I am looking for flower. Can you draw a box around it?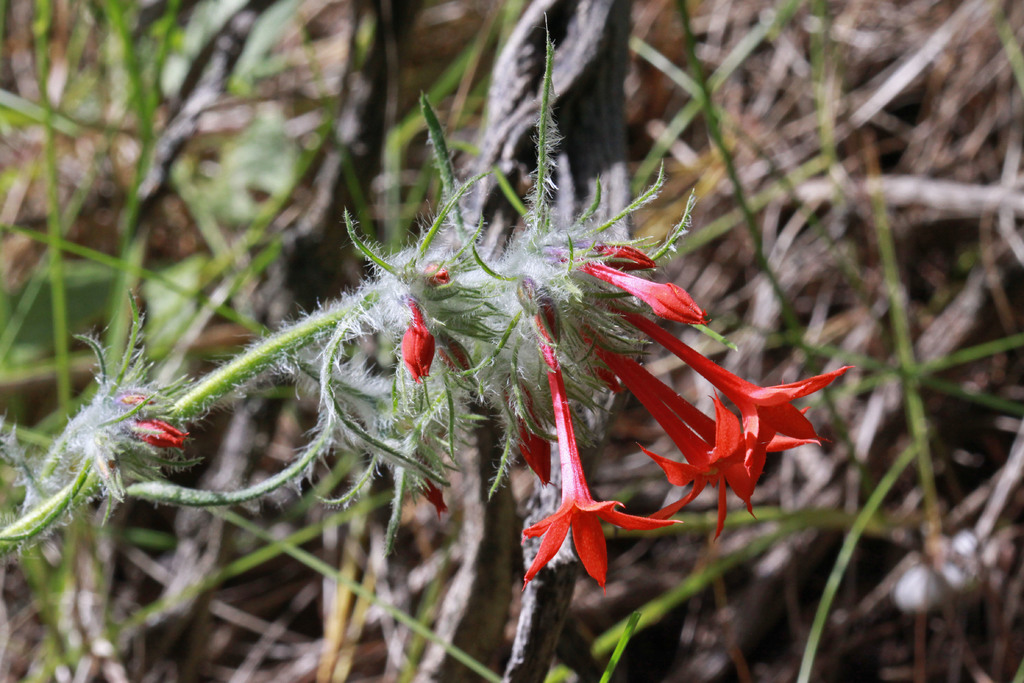
Sure, the bounding box is BBox(575, 260, 701, 323).
